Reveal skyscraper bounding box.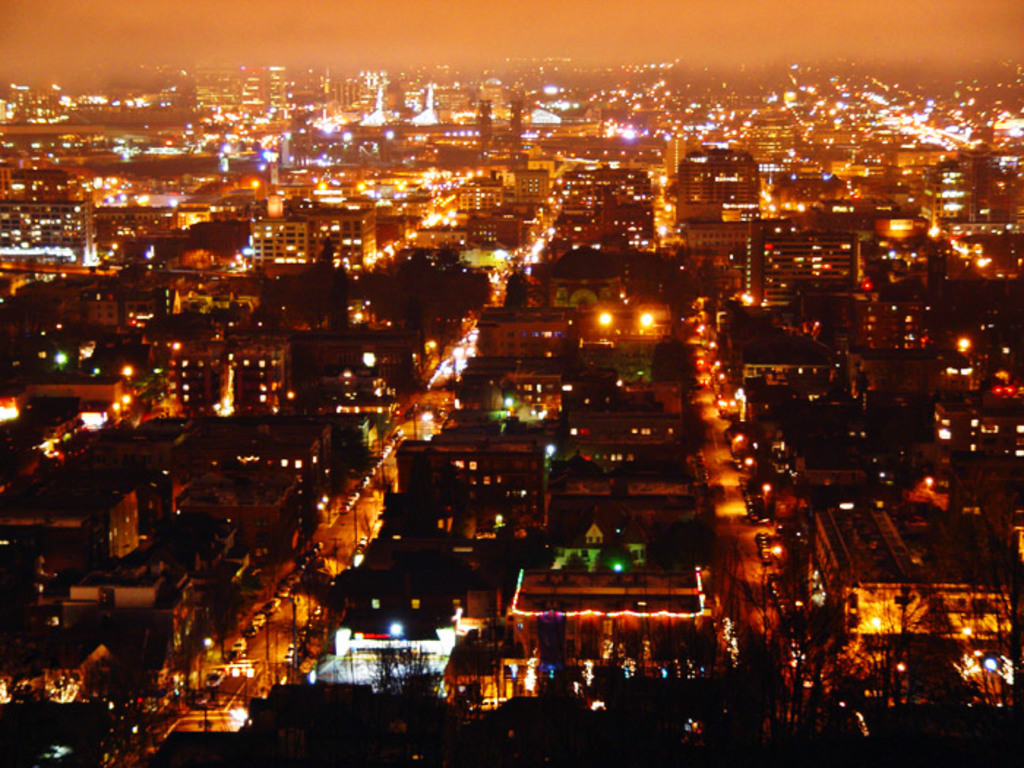
Revealed: {"x1": 669, "y1": 130, "x2": 762, "y2": 225}.
